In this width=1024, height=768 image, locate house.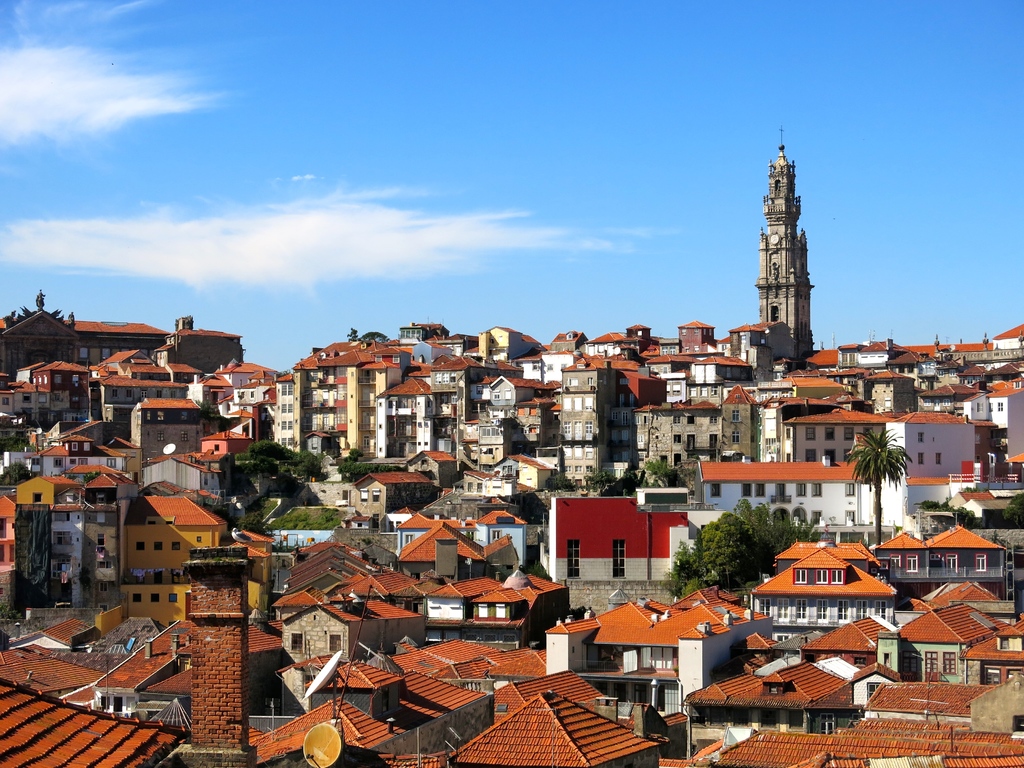
Bounding box: [left=453, top=584, right=541, bottom=655].
